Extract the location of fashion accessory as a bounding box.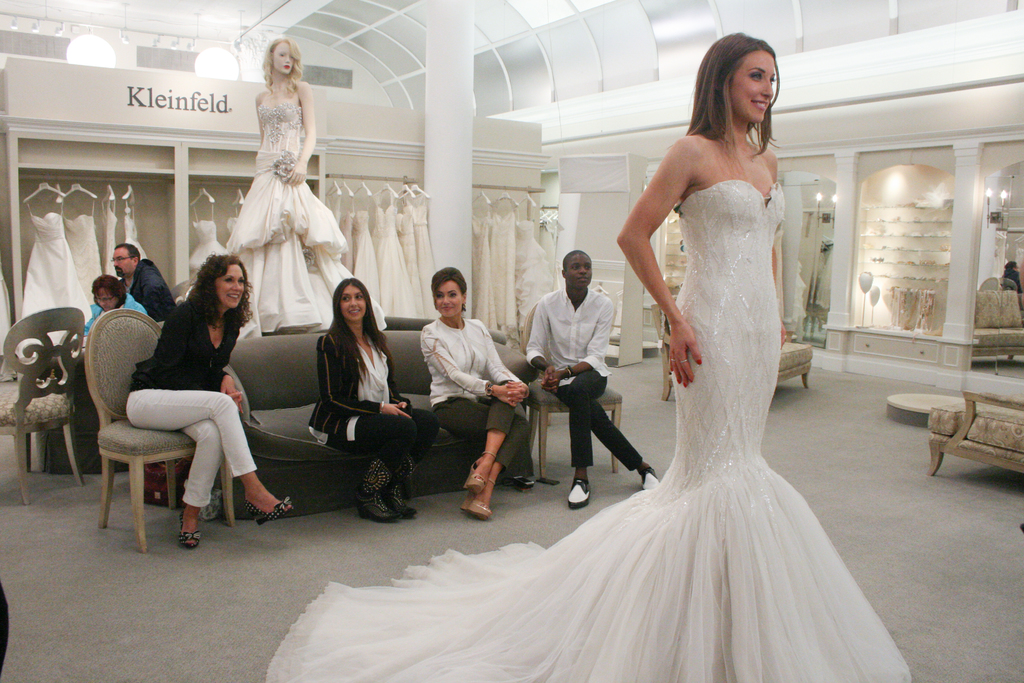
(376, 452, 415, 516).
